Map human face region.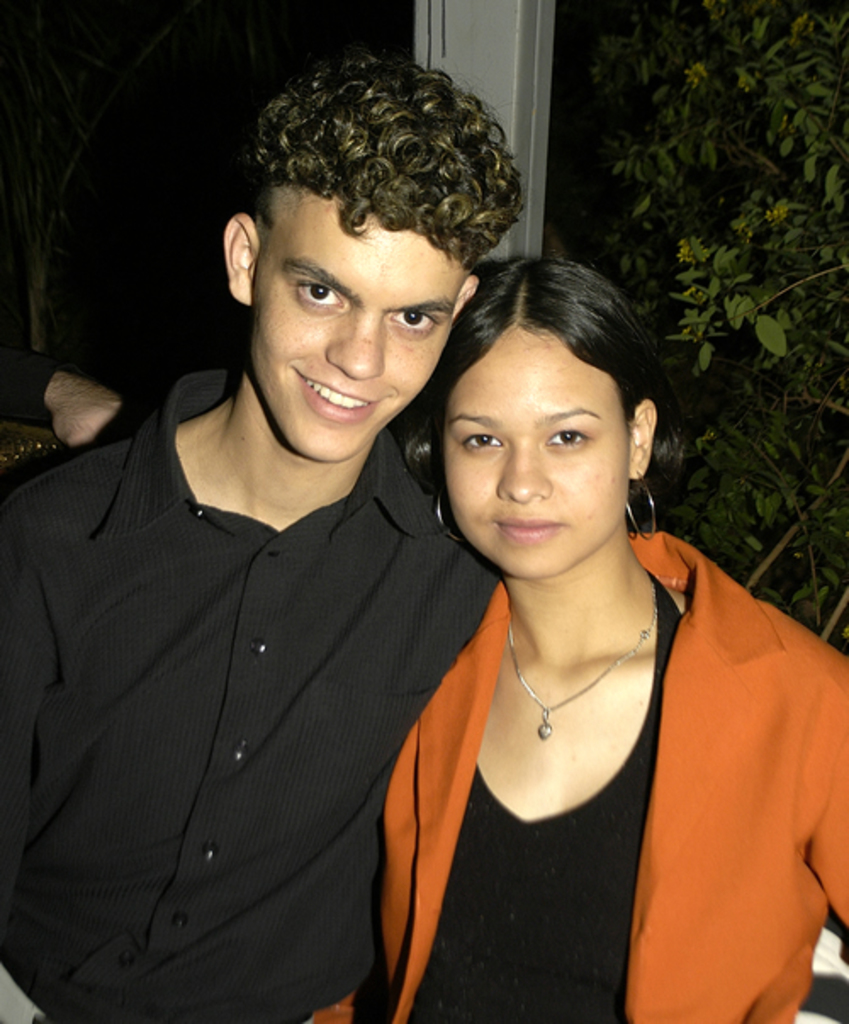
Mapped to bbox=(250, 187, 470, 460).
